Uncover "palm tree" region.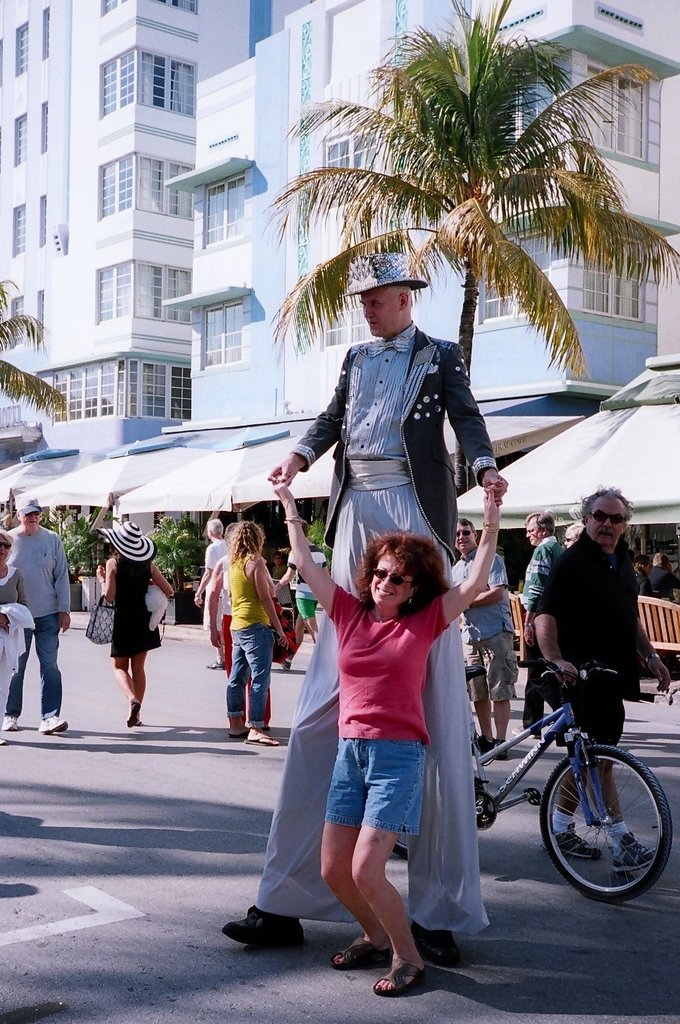
Uncovered: (311, 42, 635, 440).
